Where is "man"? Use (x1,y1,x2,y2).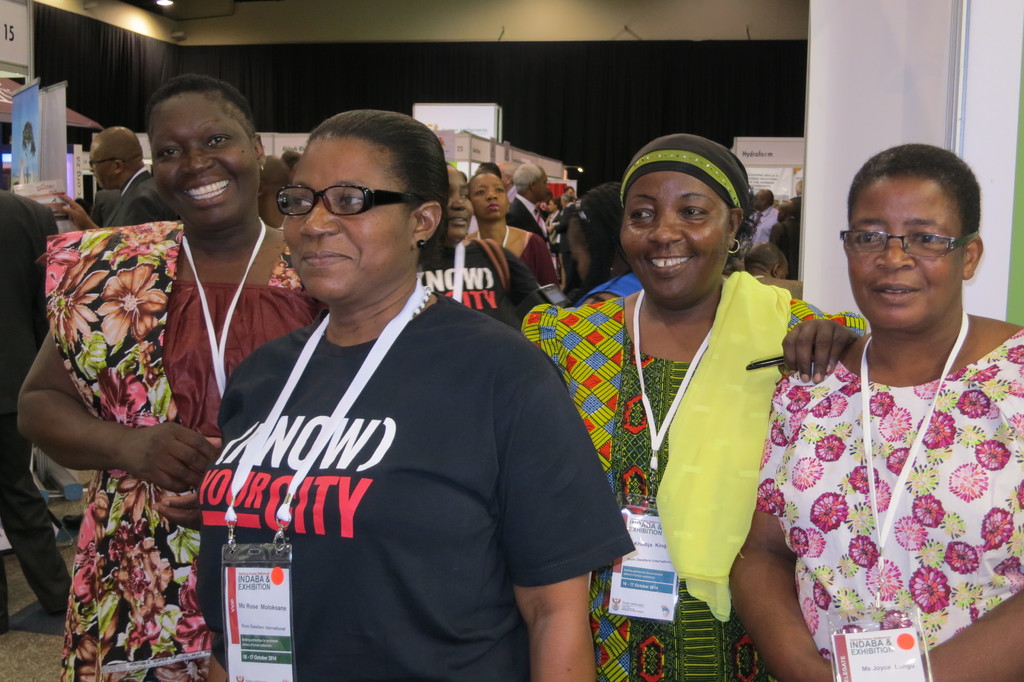
(0,138,71,633).
